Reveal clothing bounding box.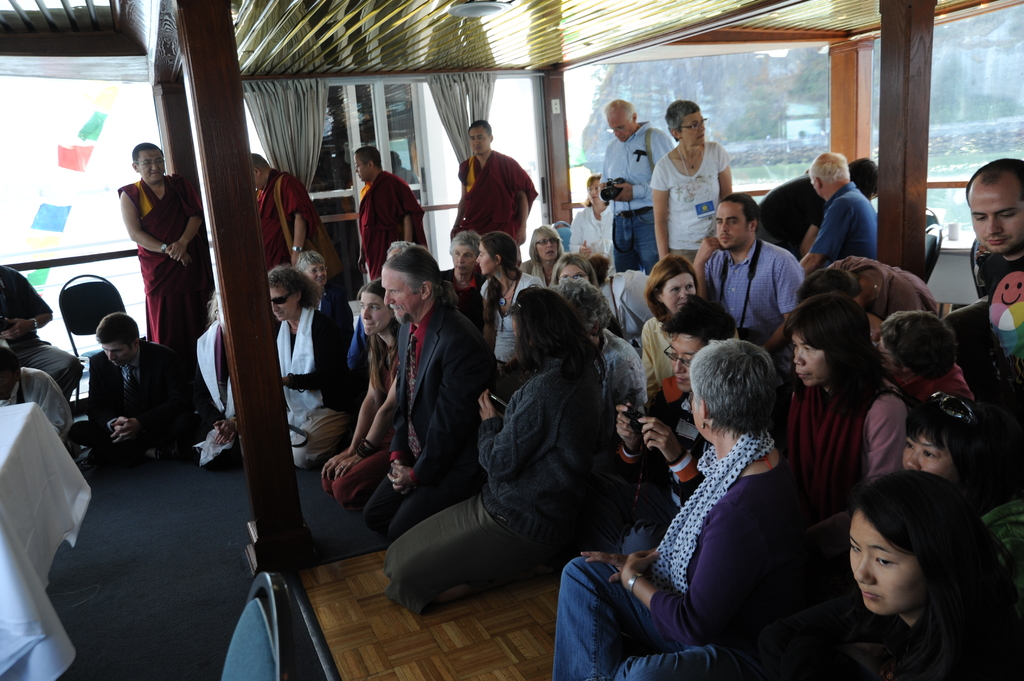
Revealed: [313,328,401,509].
